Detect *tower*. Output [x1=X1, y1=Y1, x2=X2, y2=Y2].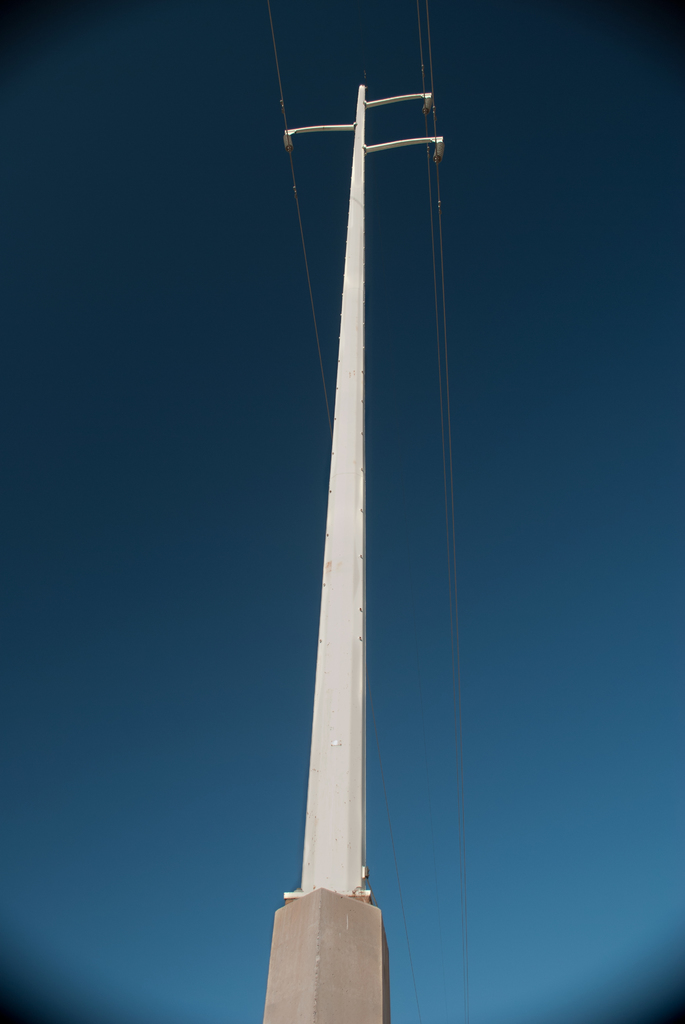
[x1=264, y1=82, x2=448, y2=1023].
